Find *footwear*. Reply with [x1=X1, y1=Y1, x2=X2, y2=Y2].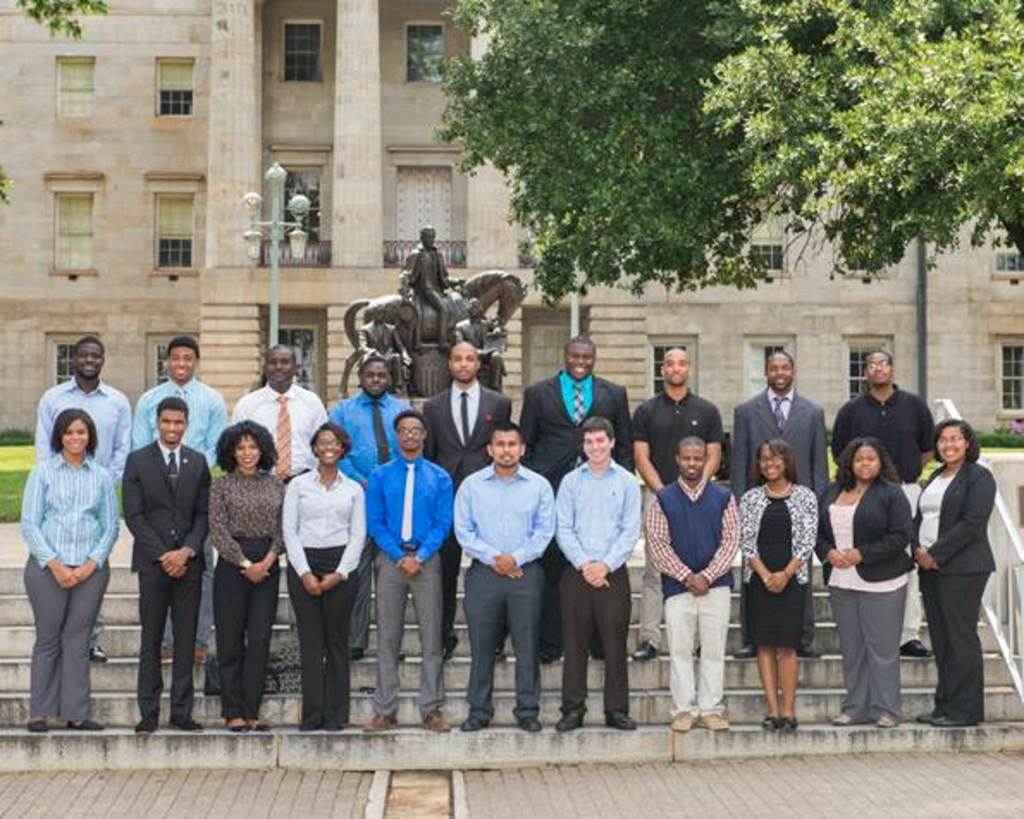
[x1=244, y1=717, x2=279, y2=733].
